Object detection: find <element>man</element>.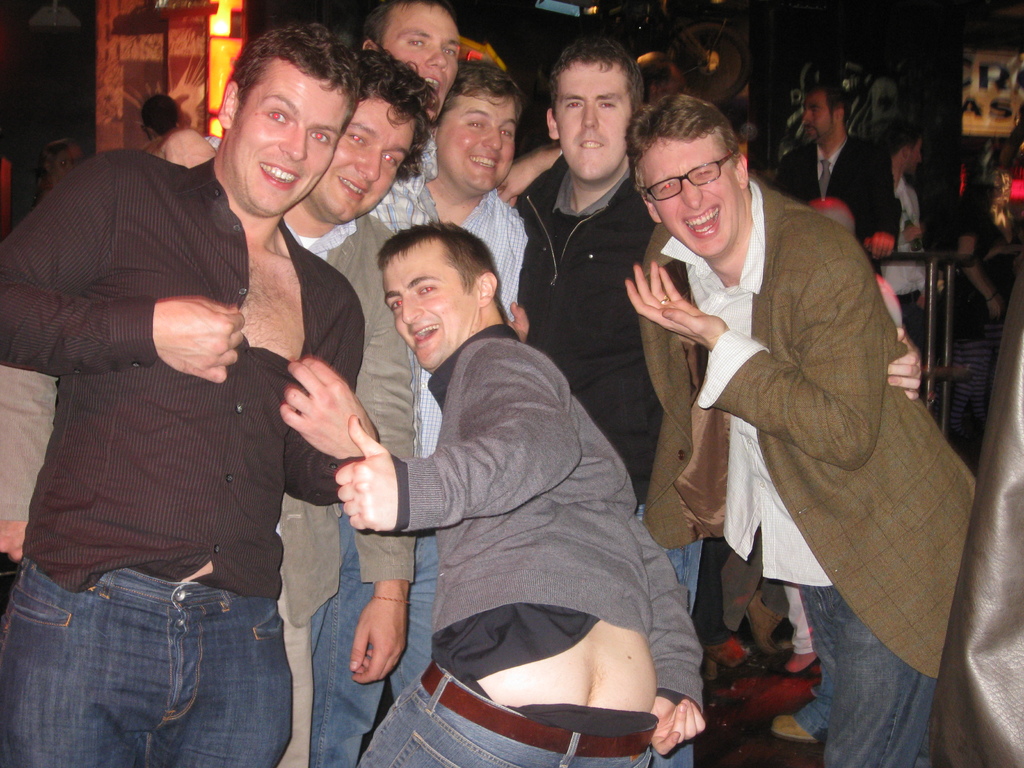
780, 76, 904, 249.
